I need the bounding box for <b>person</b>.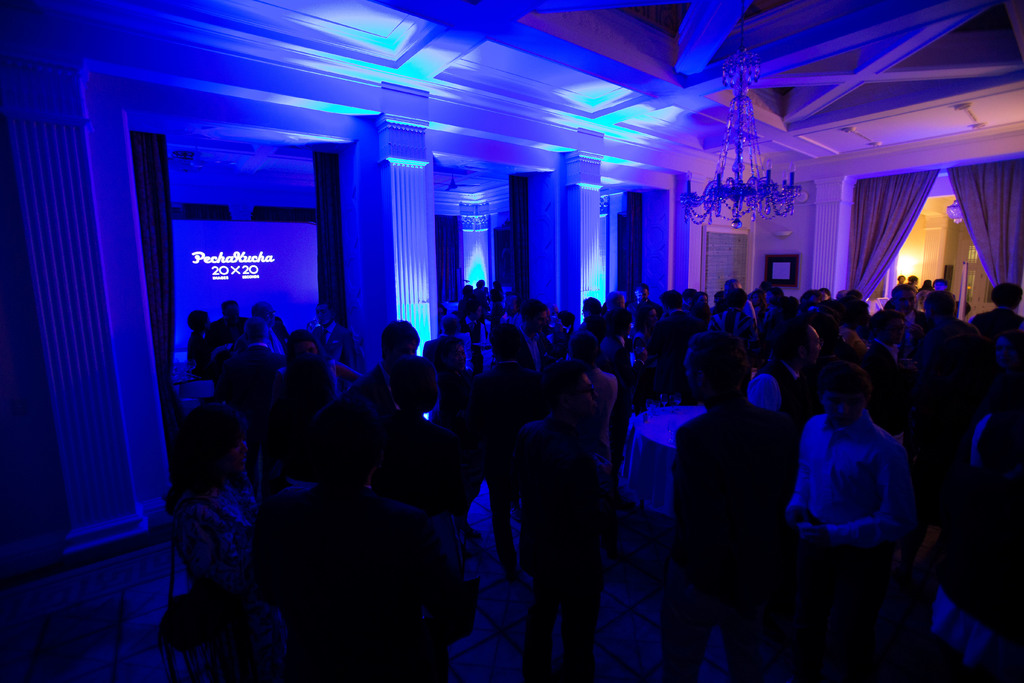
Here it is: (183, 406, 271, 682).
